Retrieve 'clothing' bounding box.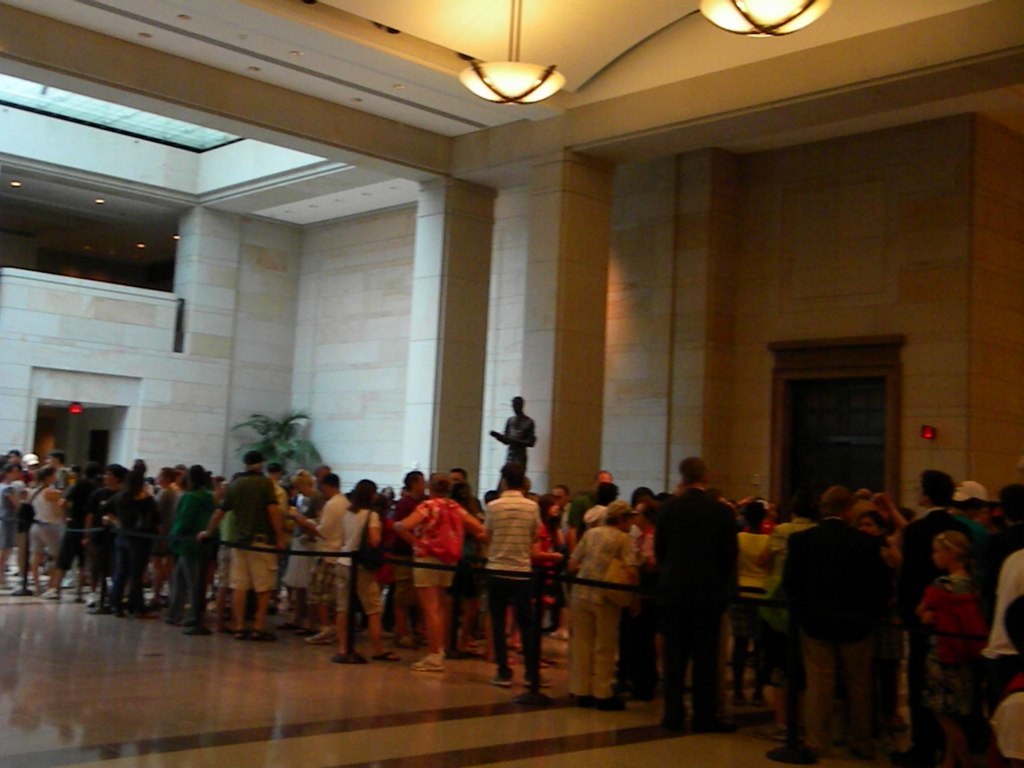
Bounding box: bbox(569, 525, 655, 684).
